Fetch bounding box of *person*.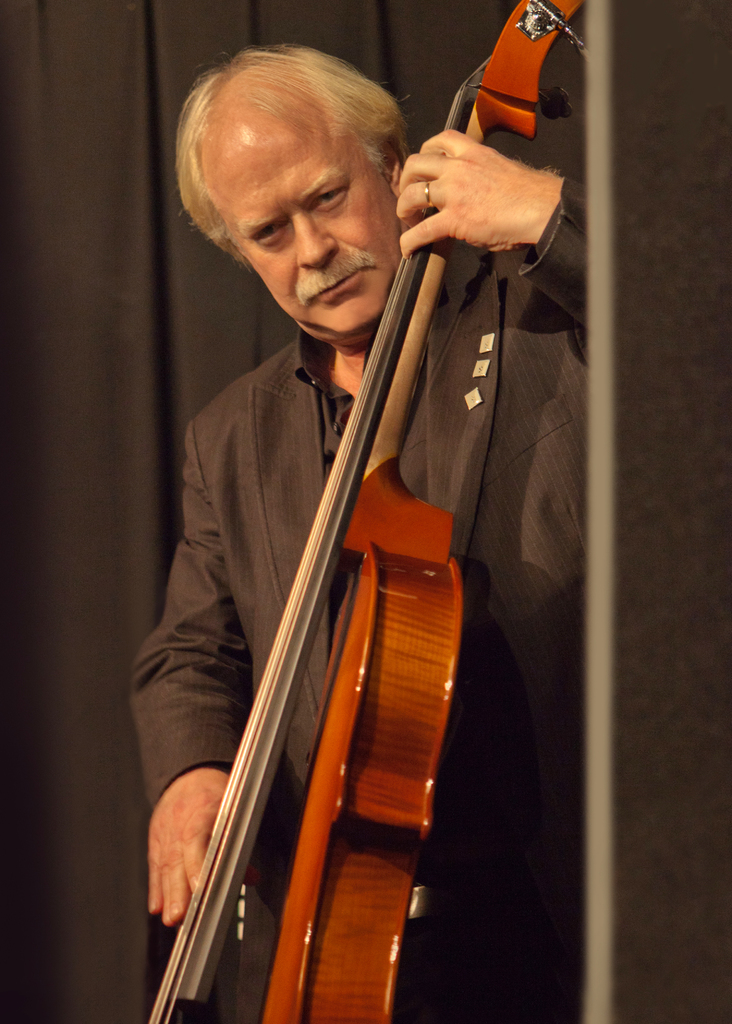
Bbox: l=174, t=42, r=579, b=964.
